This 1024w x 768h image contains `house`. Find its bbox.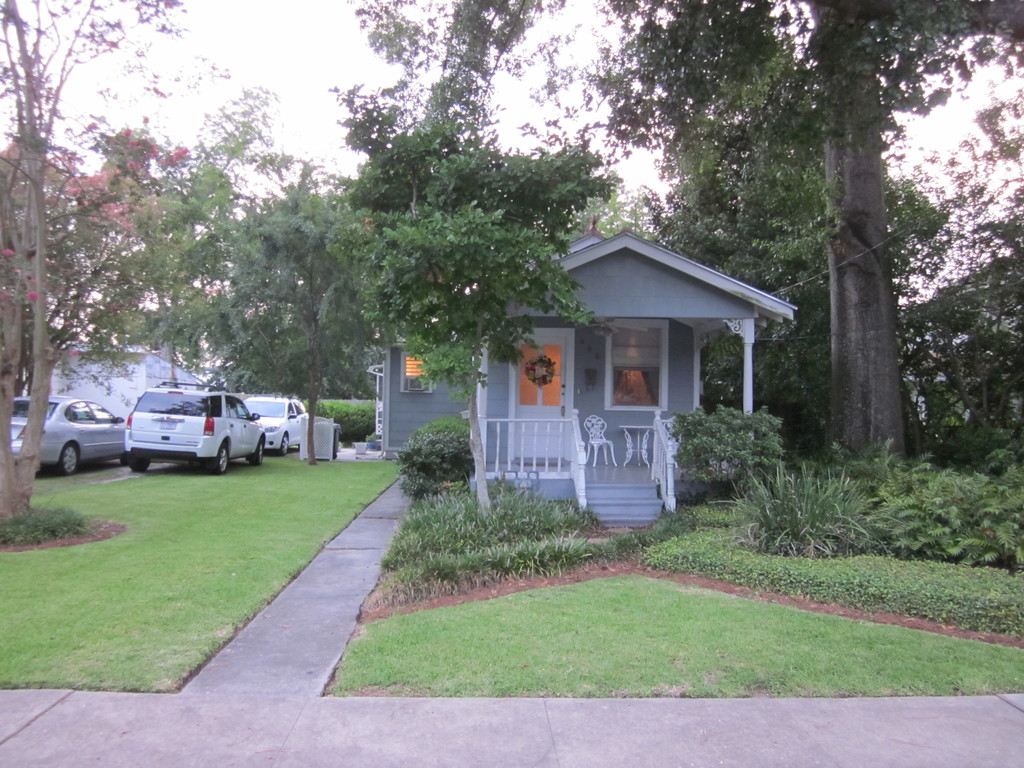
bbox=[369, 216, 801, 532].
